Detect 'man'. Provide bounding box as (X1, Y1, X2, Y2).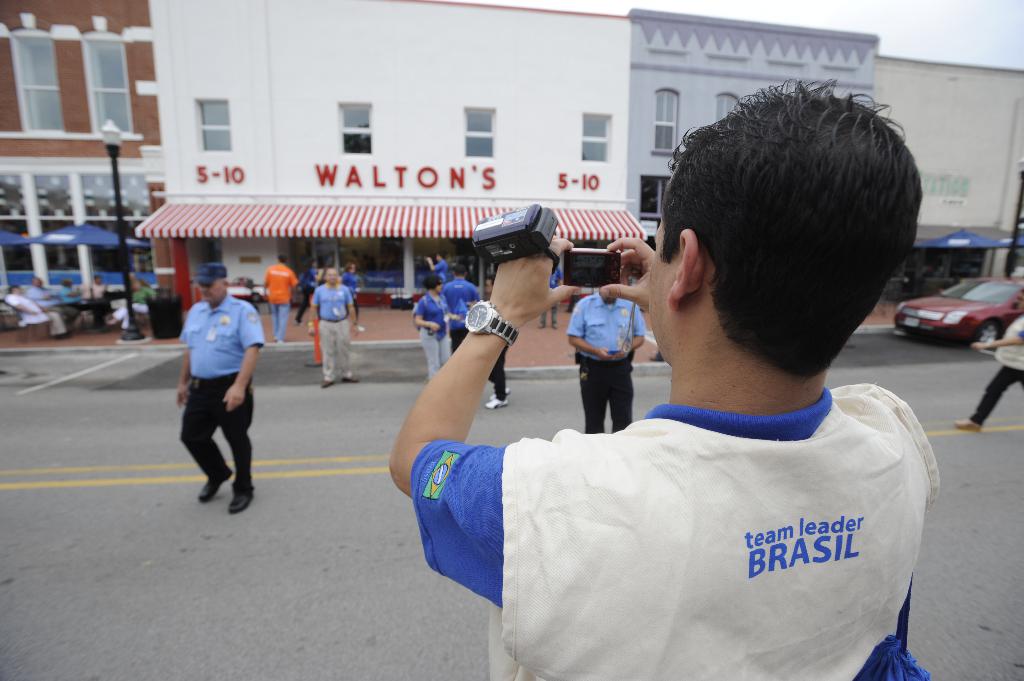
(566, 282, 648, 435).
